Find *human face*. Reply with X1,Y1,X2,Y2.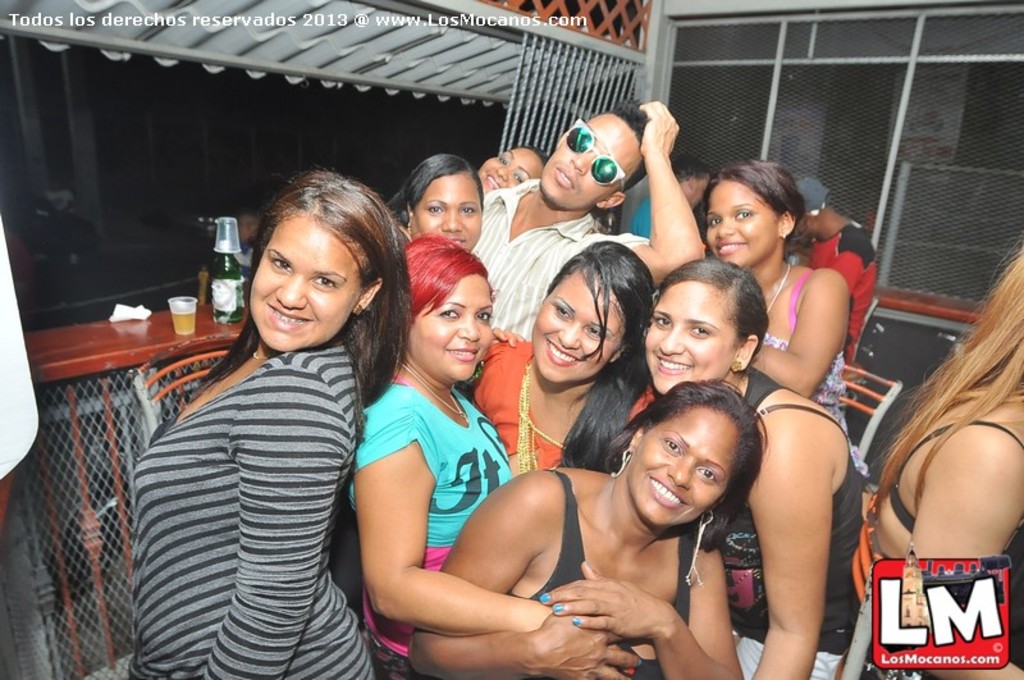
541,114,643,210.
